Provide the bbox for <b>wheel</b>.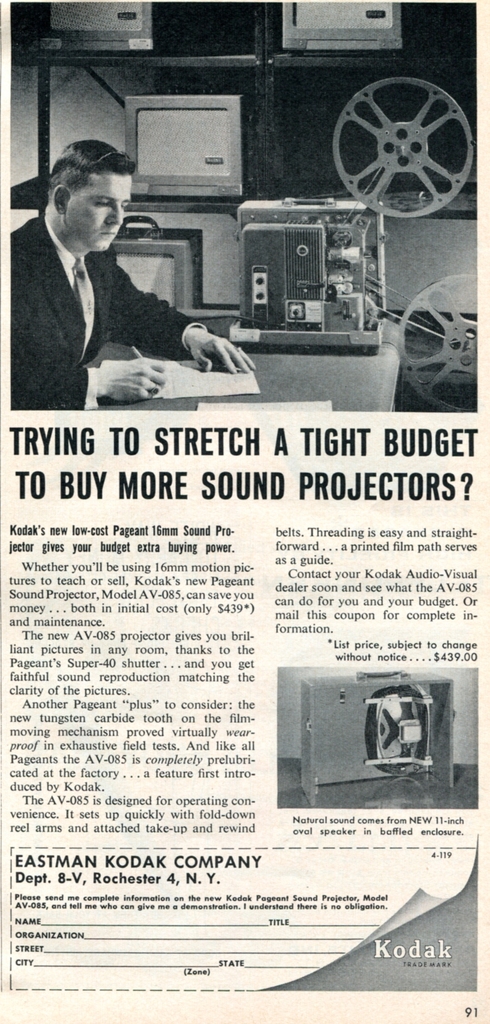
329,74,480,221.
